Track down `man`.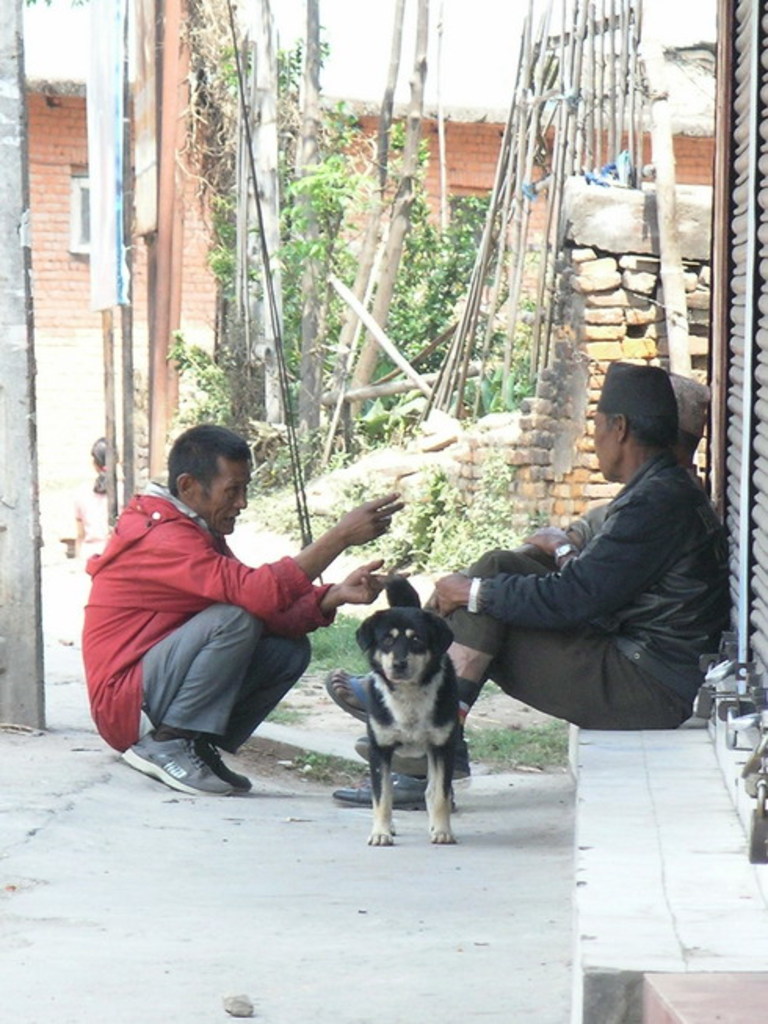
Tracked to x1=445 y1=370 x2=730 y2=783.
